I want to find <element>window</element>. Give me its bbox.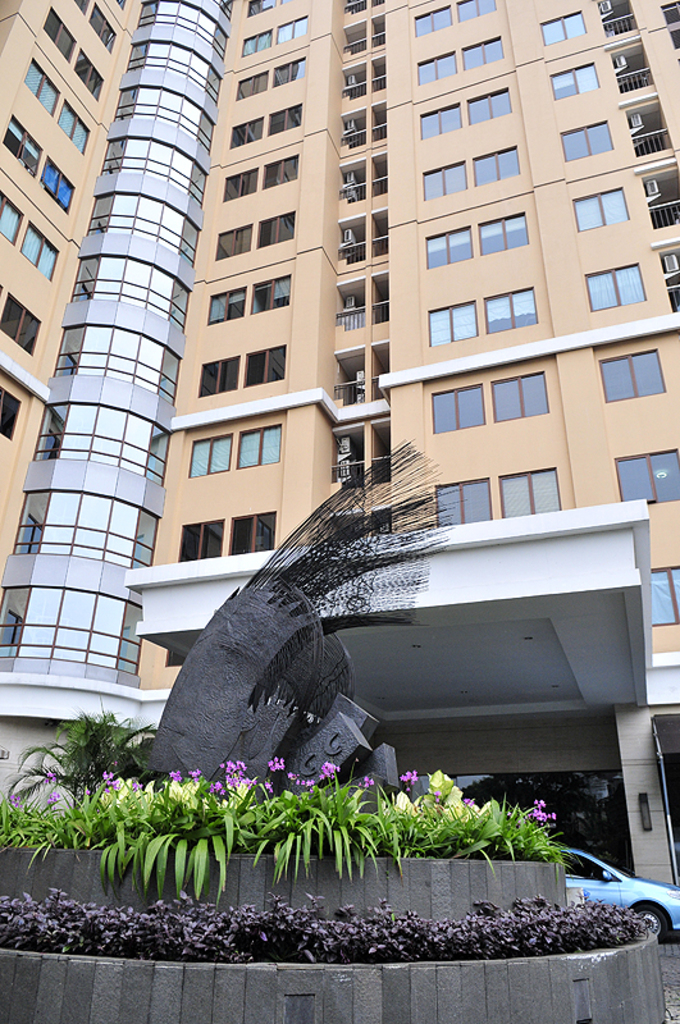
[left=187, top=344, right=236, bottom=402].
